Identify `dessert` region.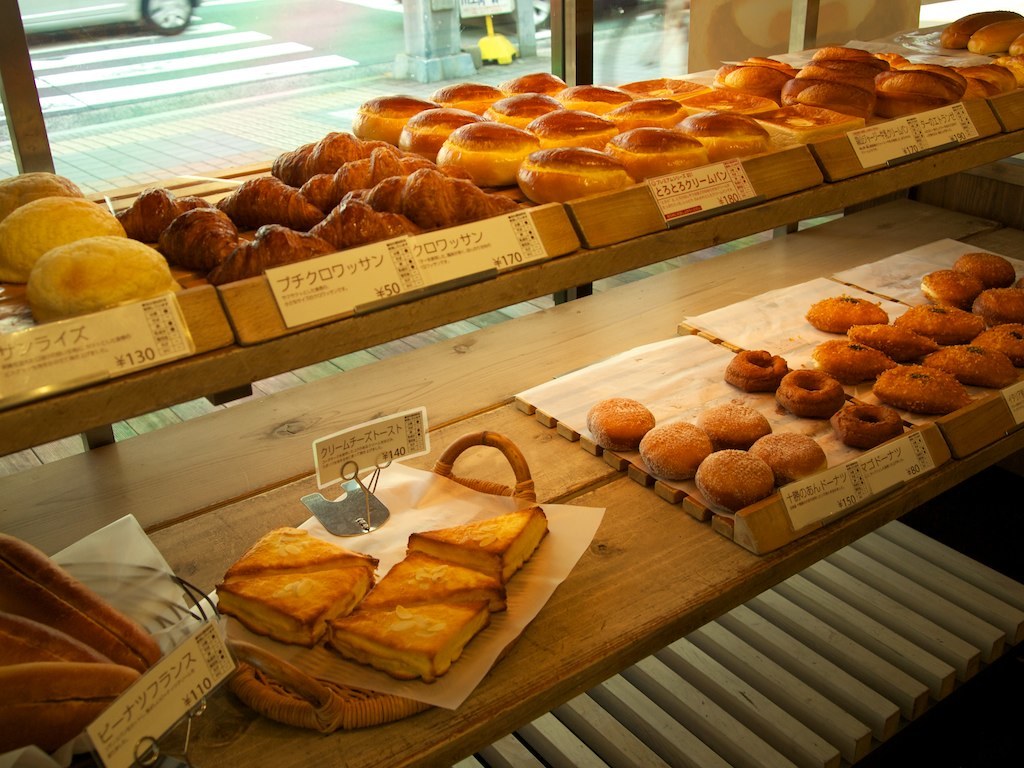
Region: <box>559,84,630,108</box>.
